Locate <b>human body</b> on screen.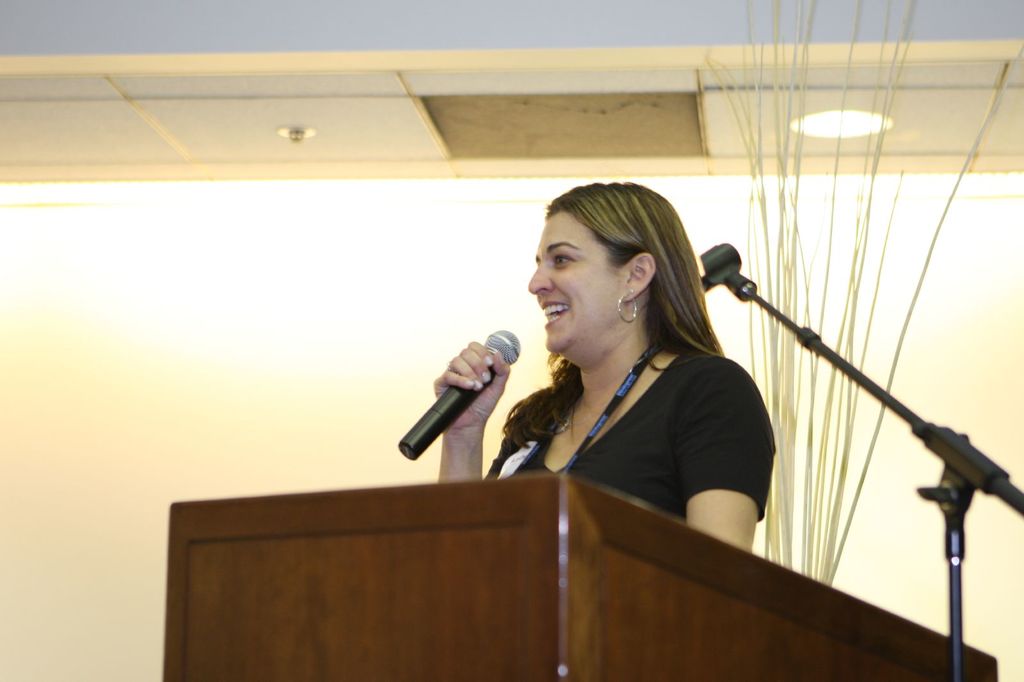
On screen at pyautogui.locateOnScreen(457, 199, 797, 536).
